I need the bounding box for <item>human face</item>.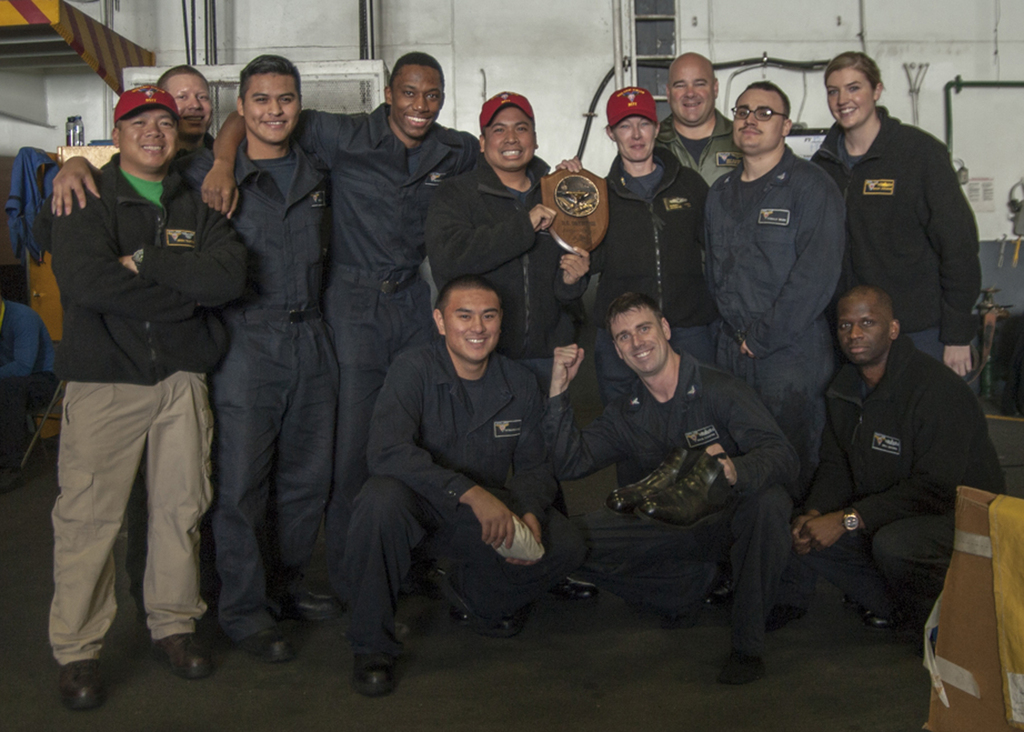
Here it is: (483, 107, 536, 170).
